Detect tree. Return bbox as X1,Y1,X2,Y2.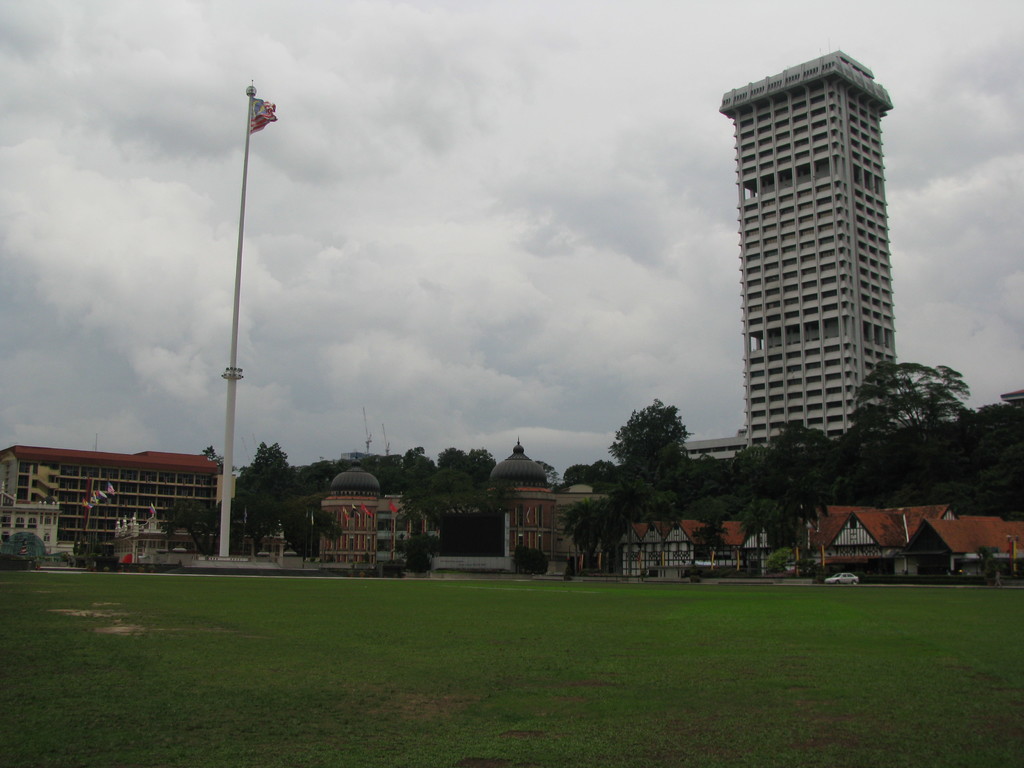
468,445,497,488.
